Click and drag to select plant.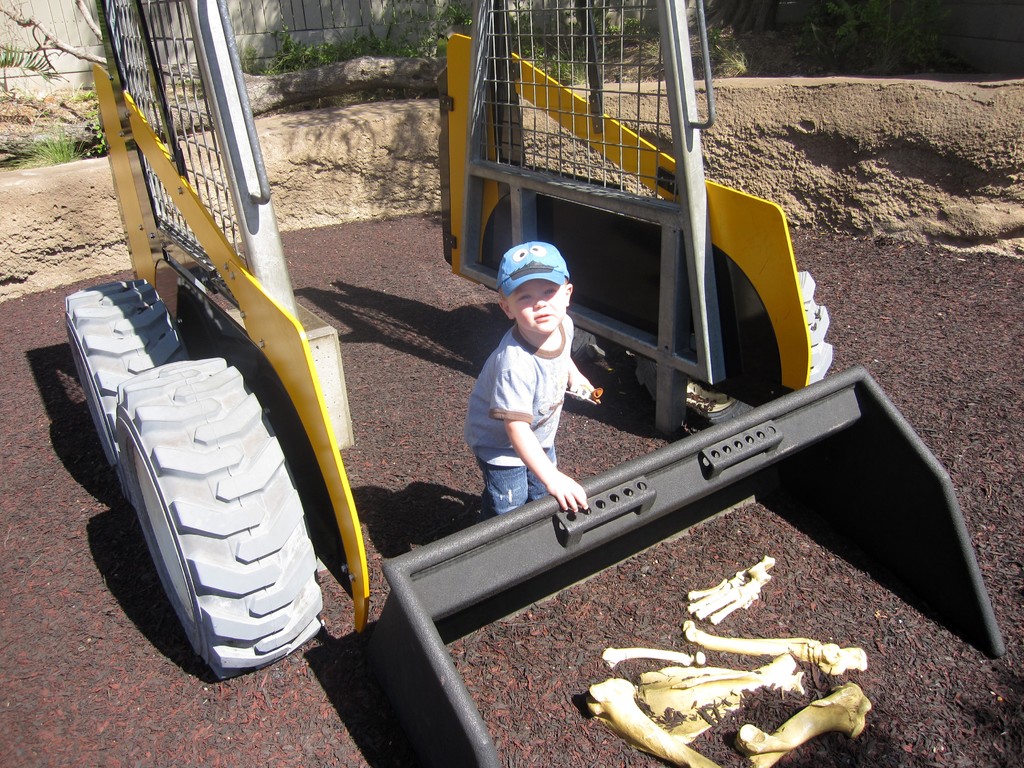
Selection: [0, 110, 93, 173].
